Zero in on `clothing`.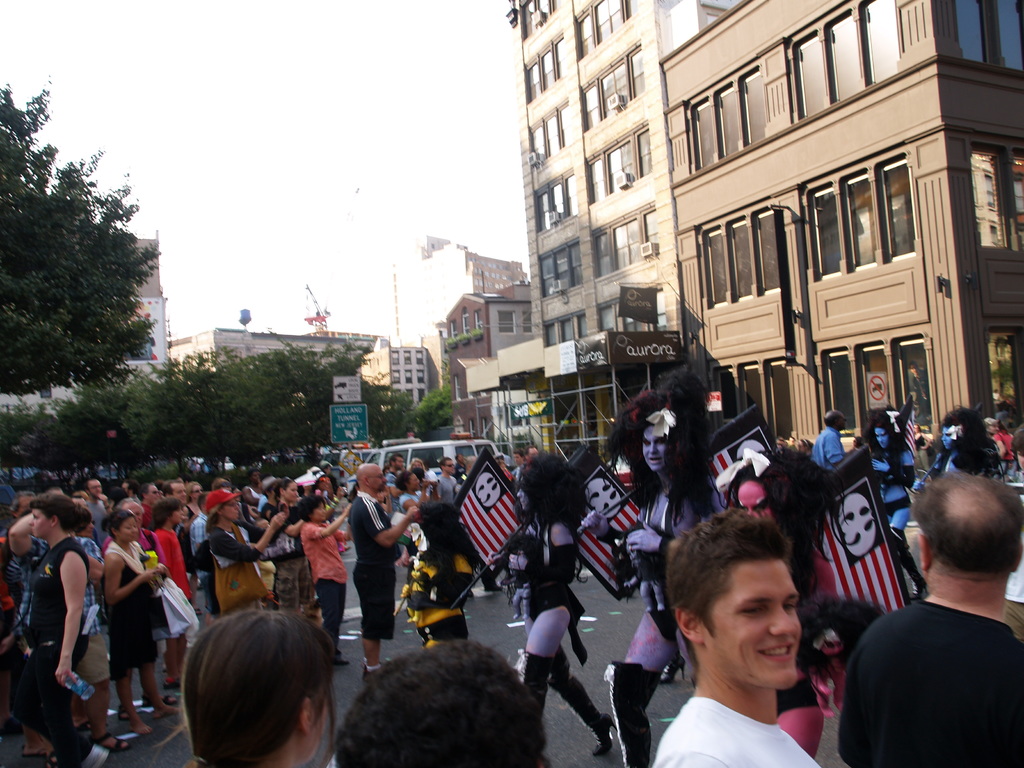
Zeroed in: (300,521,350,637).
